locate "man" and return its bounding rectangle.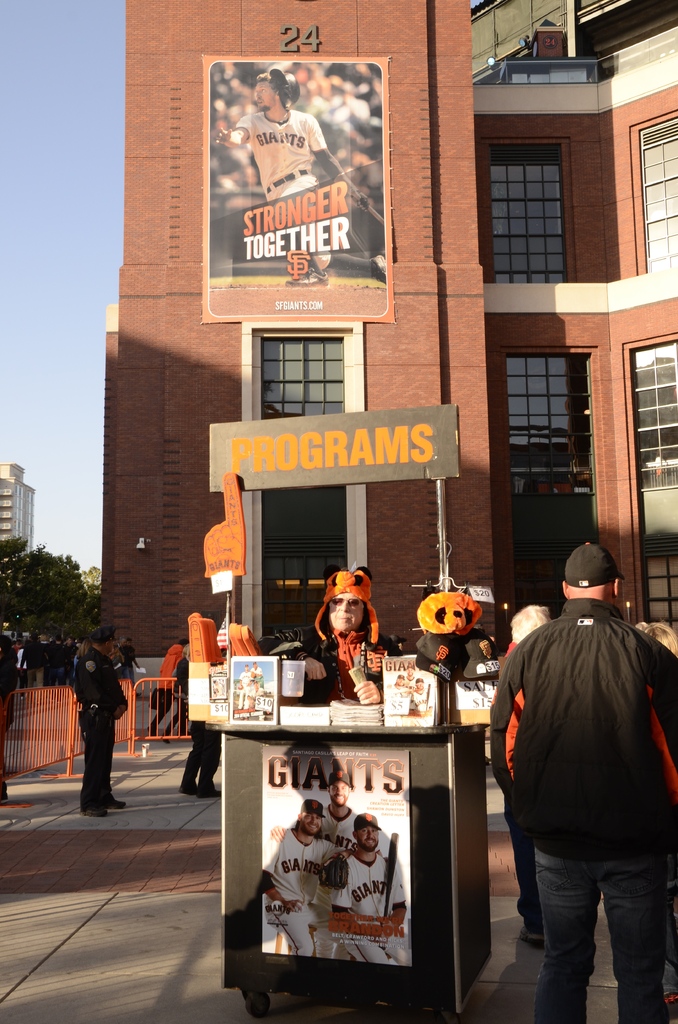
rect(472, 548, 677, 1011).
